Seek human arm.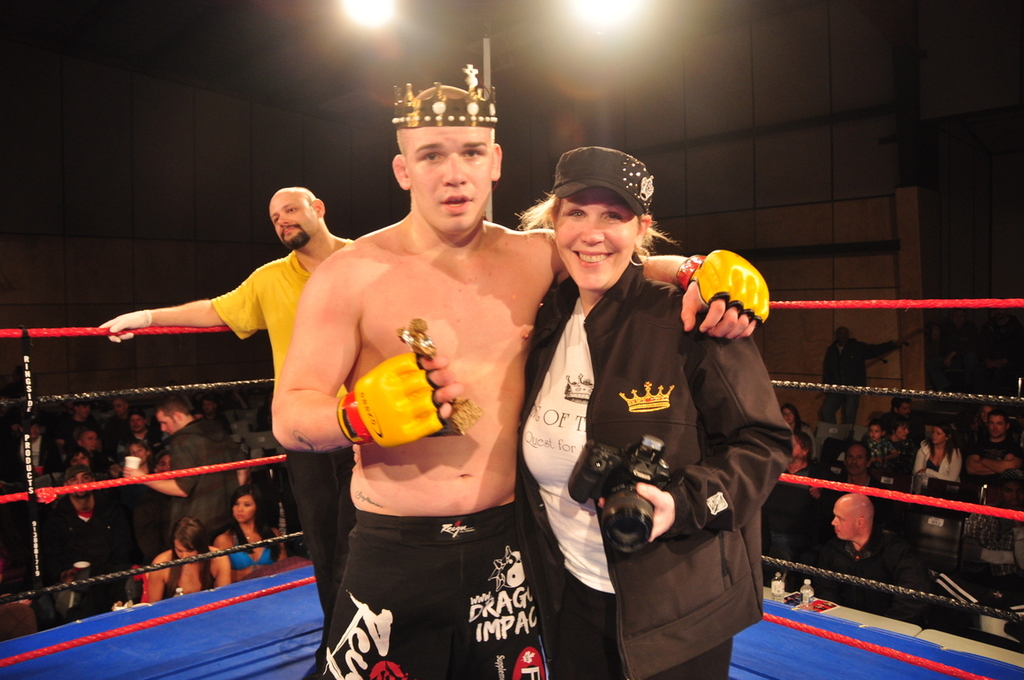
x1=528, y1=220, x2=774, y2=347.
